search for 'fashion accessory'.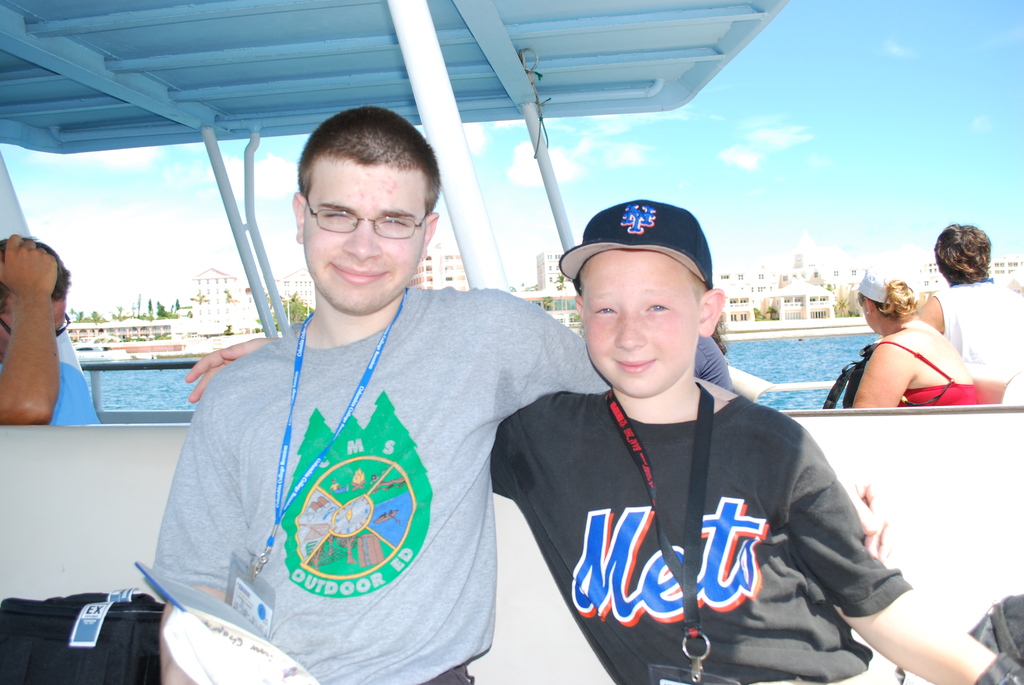
Found at (x1=985, y1=654, x2=1023, y2=684).
